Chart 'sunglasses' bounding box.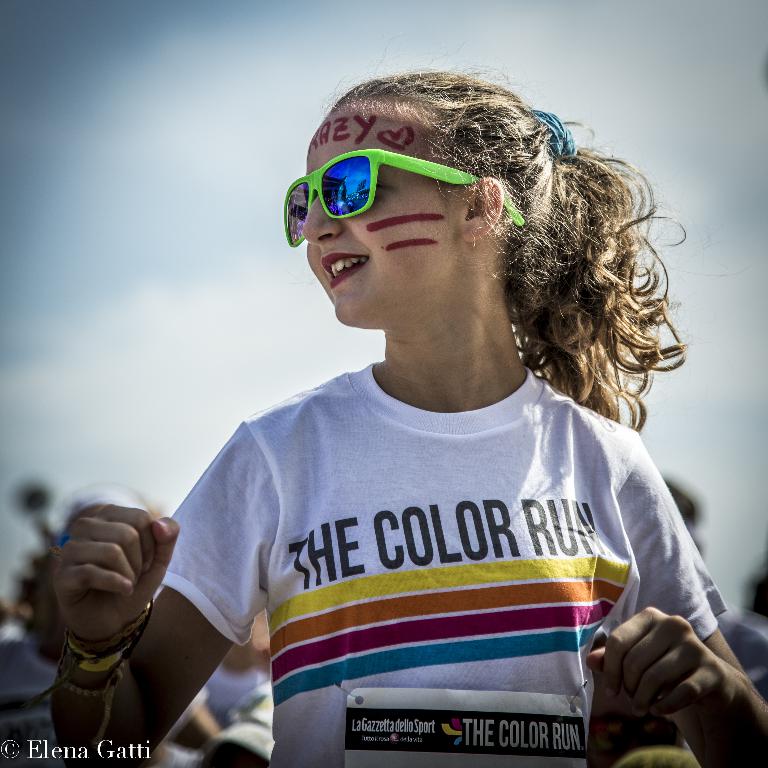
Charted: (left=282, top=147, right=525, bottom=248).
